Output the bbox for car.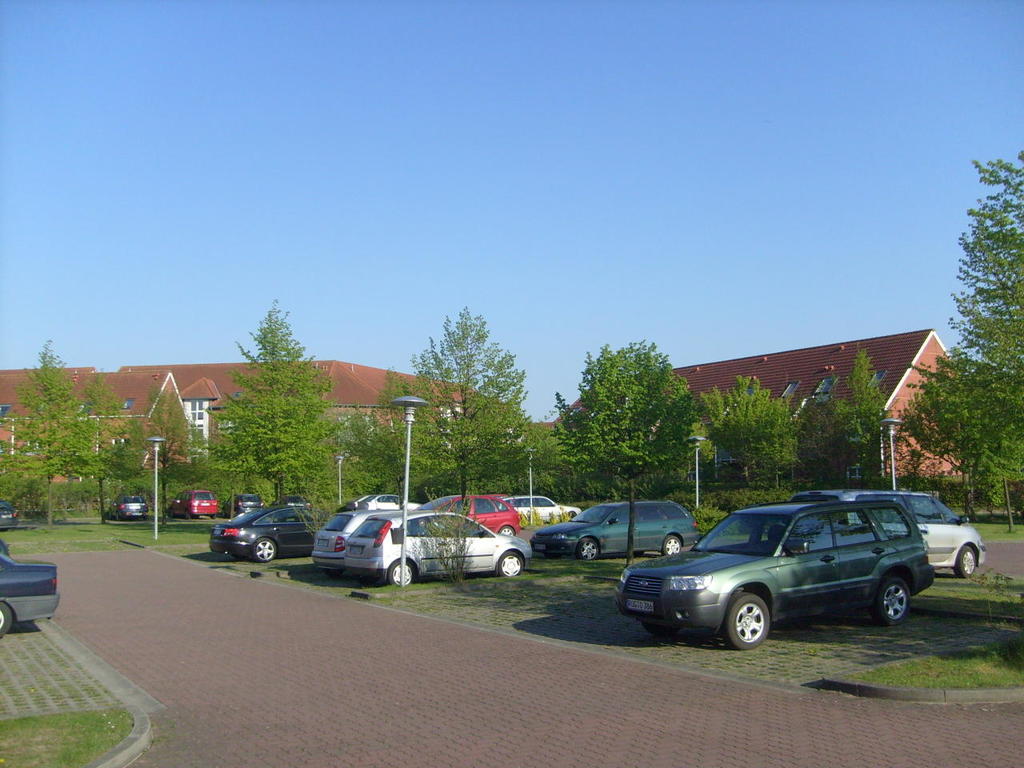
box(0, 543, 63, 638).
